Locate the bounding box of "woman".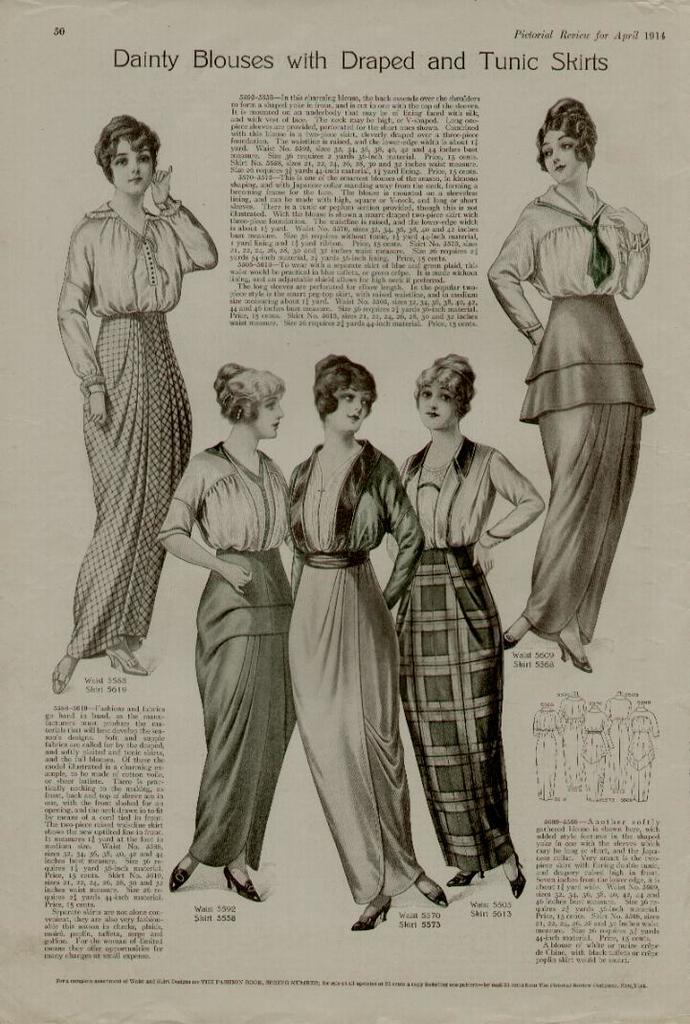
Bounding box: locate(46, 117, 223, 698).
